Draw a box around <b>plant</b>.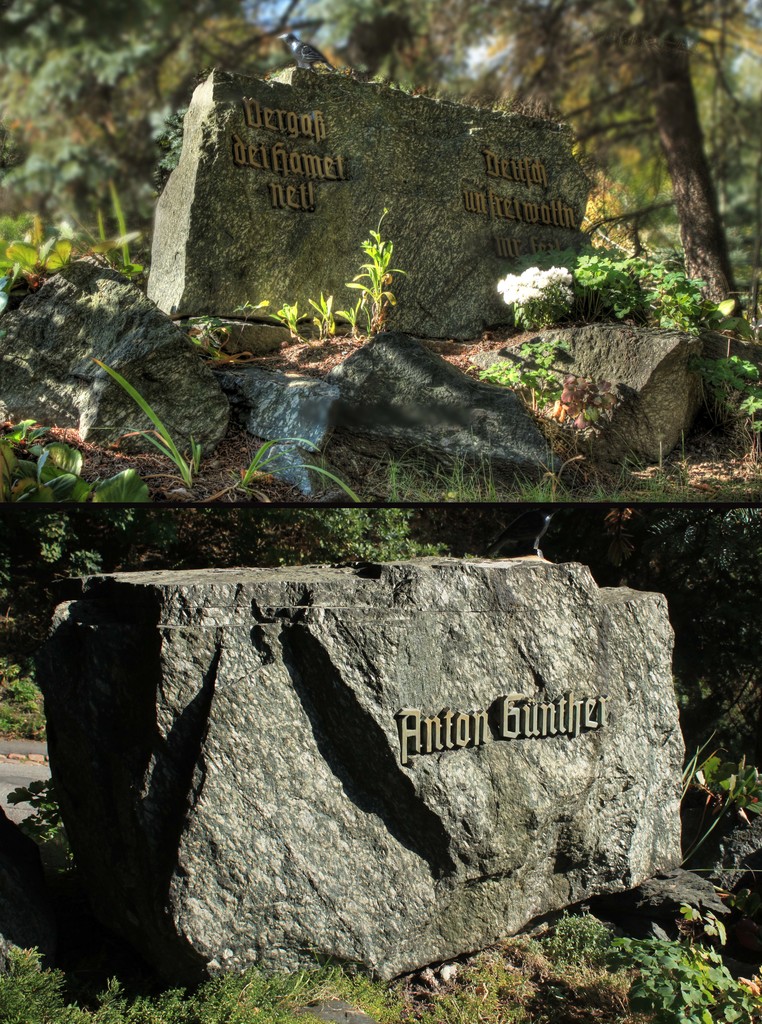
337/211/409/343.
